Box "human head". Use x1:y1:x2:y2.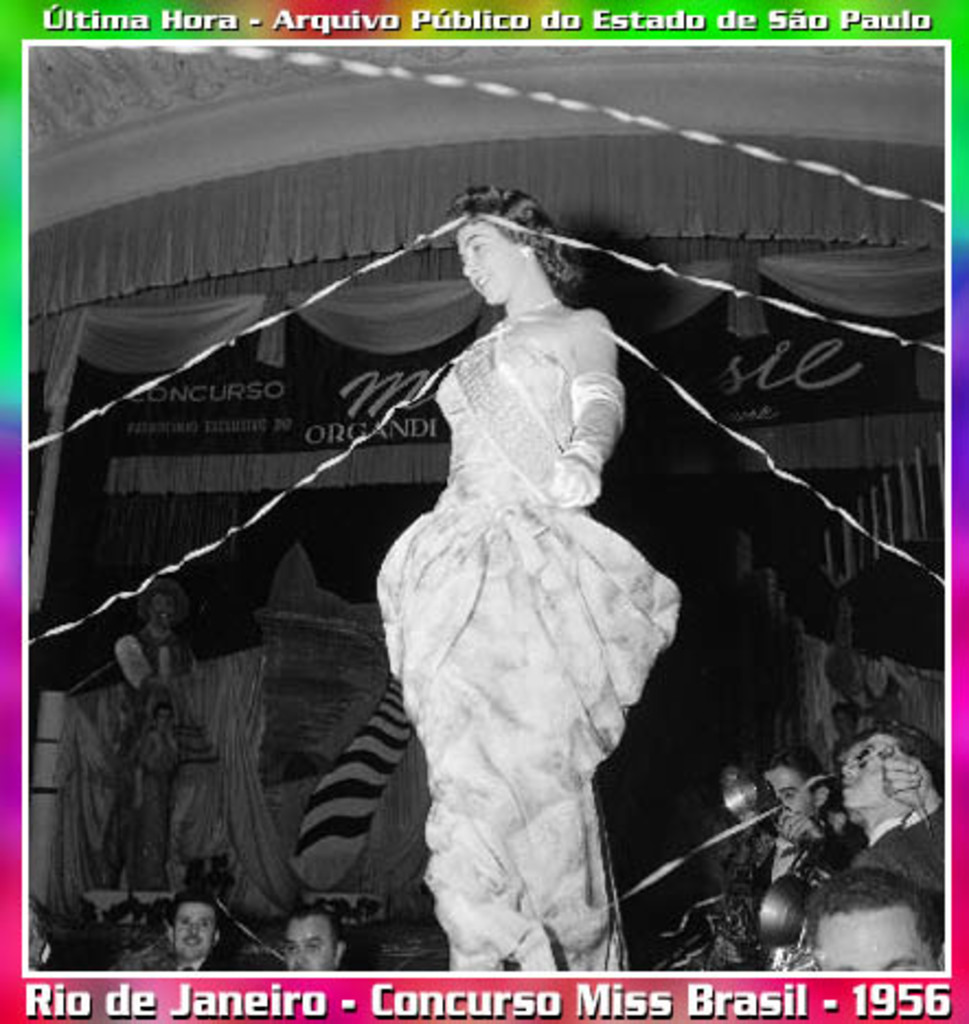
807:871:951:974.
